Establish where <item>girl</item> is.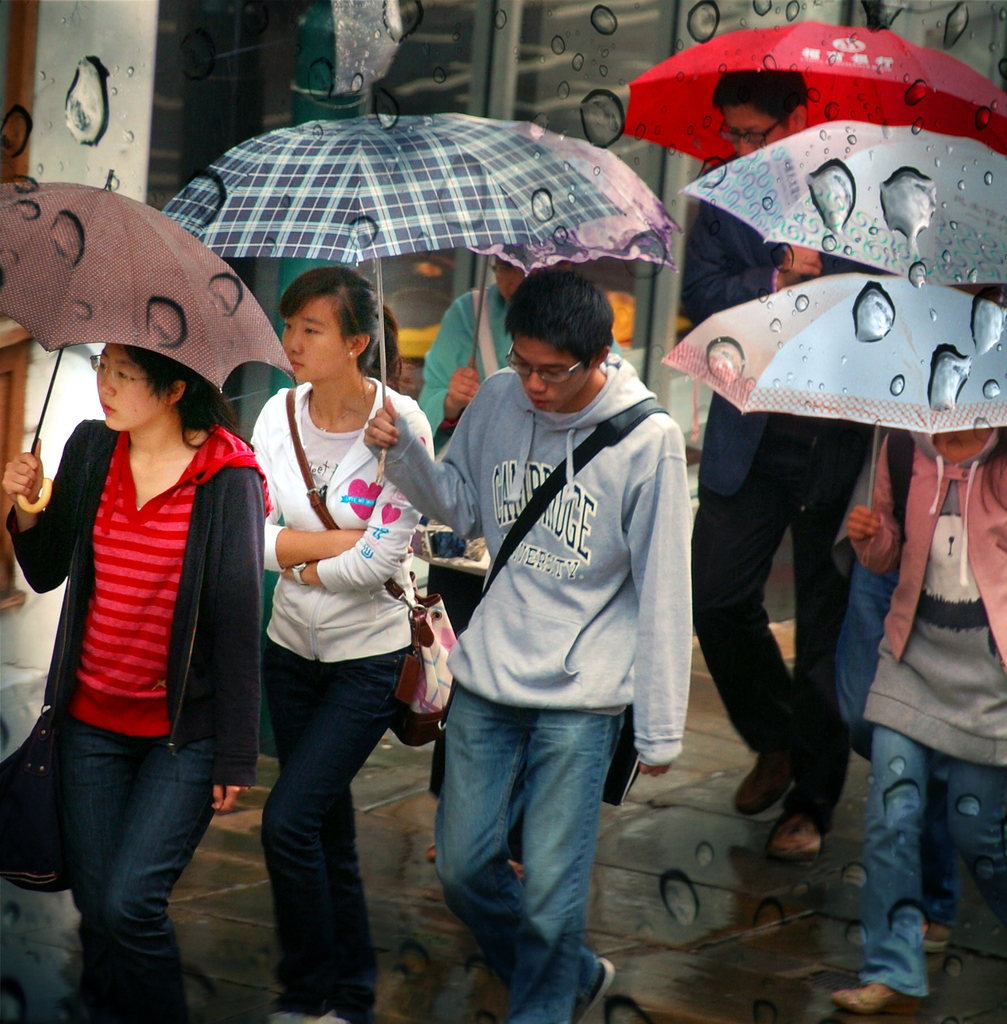
Established at 241/265/432/1018.
